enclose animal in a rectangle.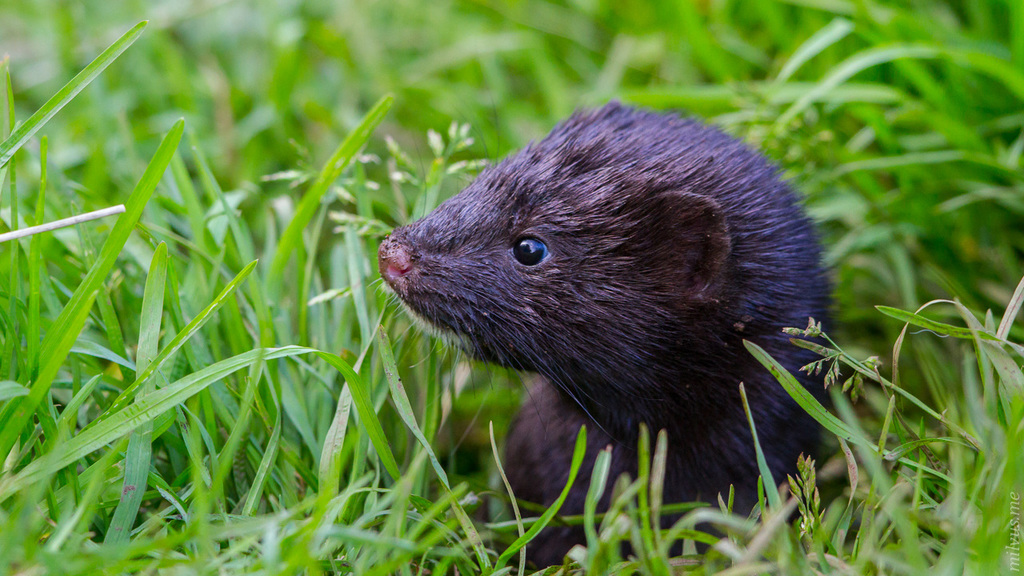
[374,101,840,574].
